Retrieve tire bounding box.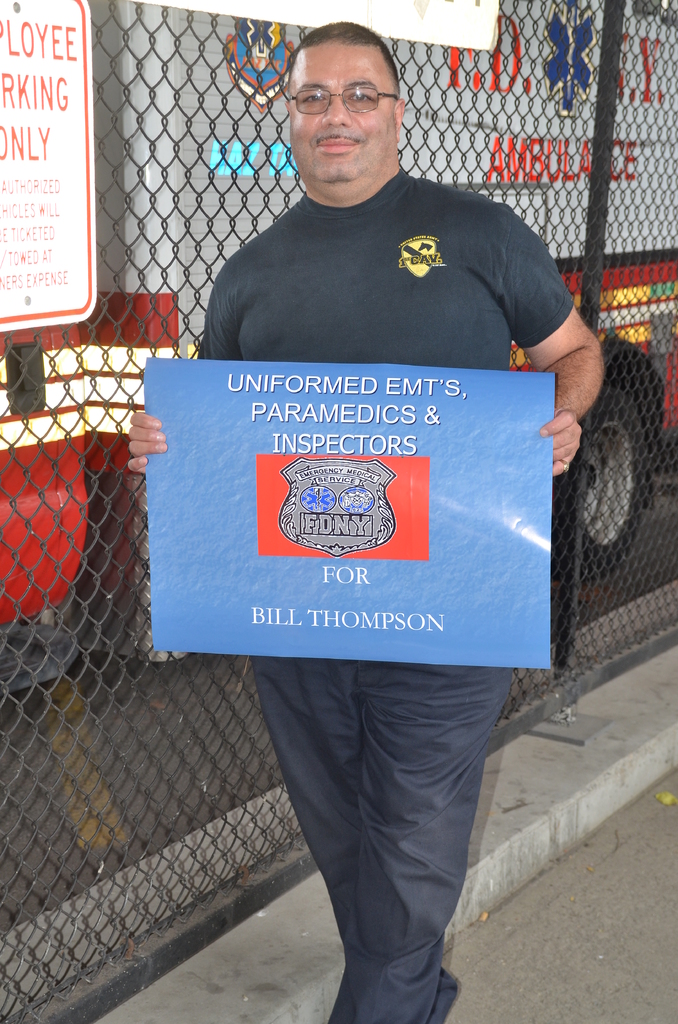
Bounding box: box(558, 377, 652, 574).
